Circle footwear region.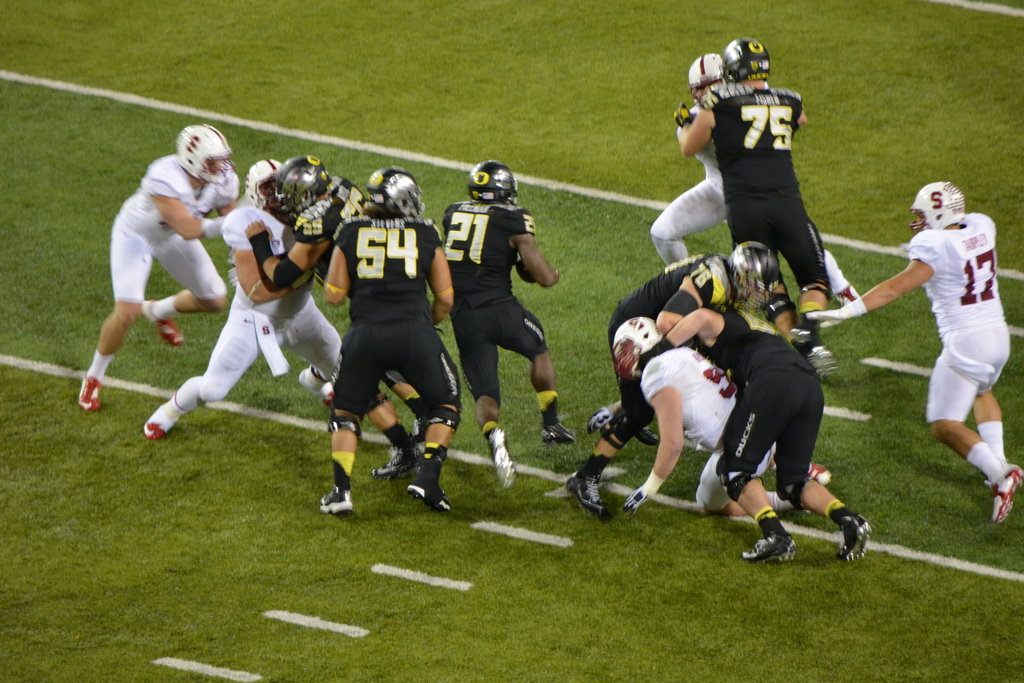
Region: 840, 512, 874, 562.
